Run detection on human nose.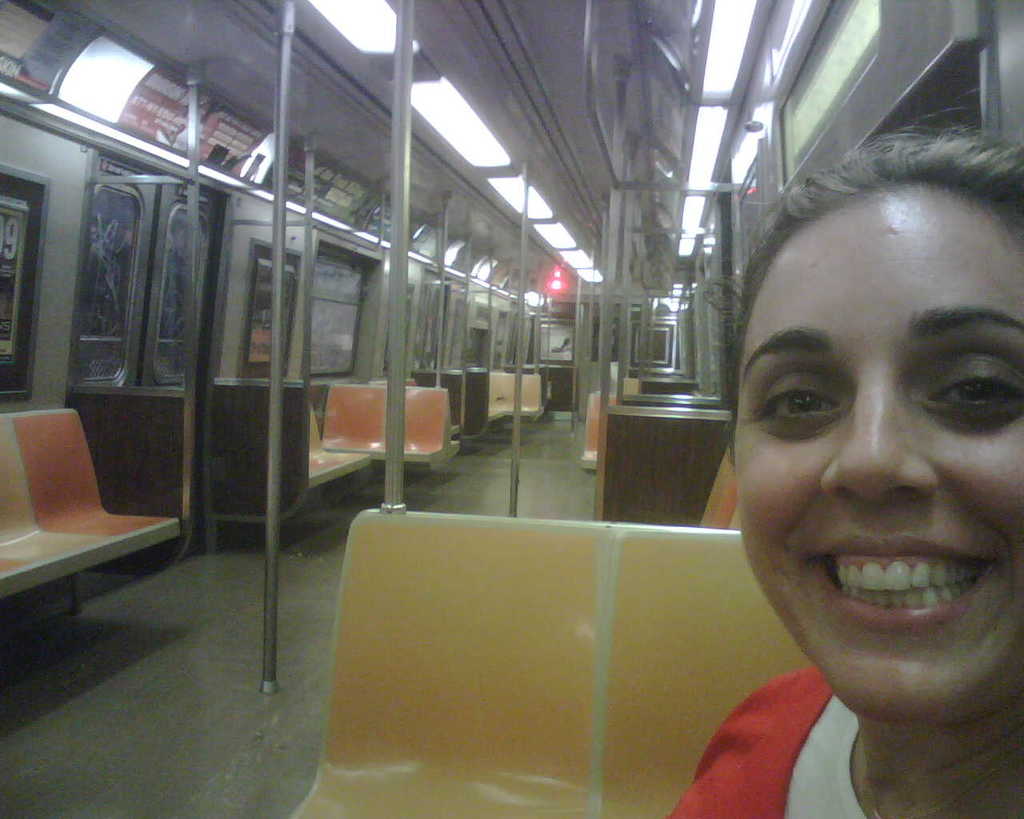
Result: [822, 384, 946, 507].
